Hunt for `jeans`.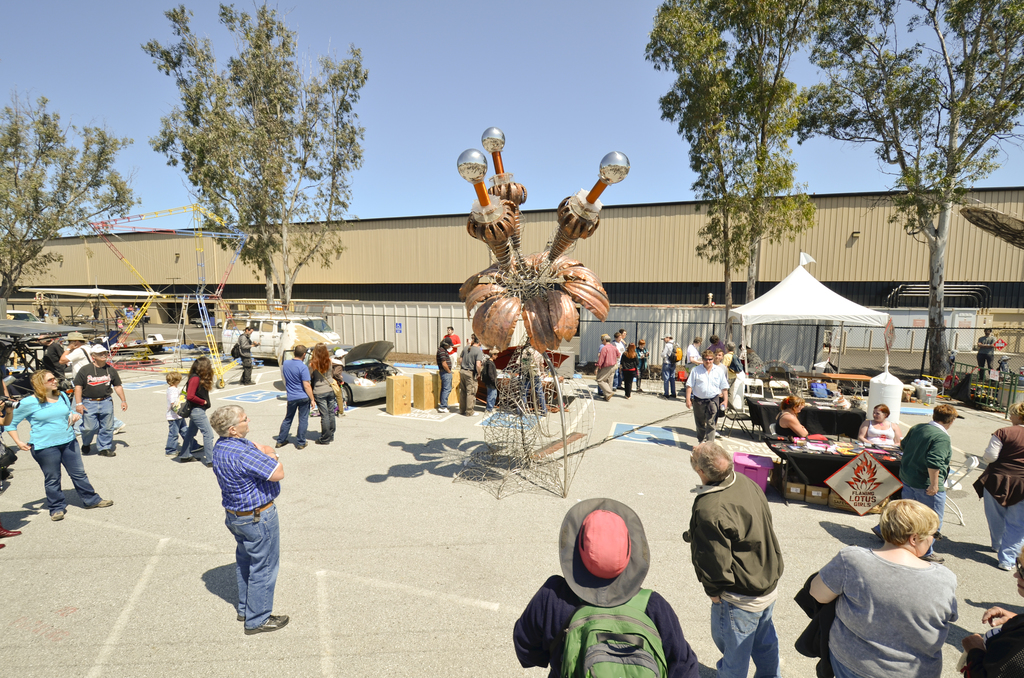
Hunted down at [716,601,780,677].
